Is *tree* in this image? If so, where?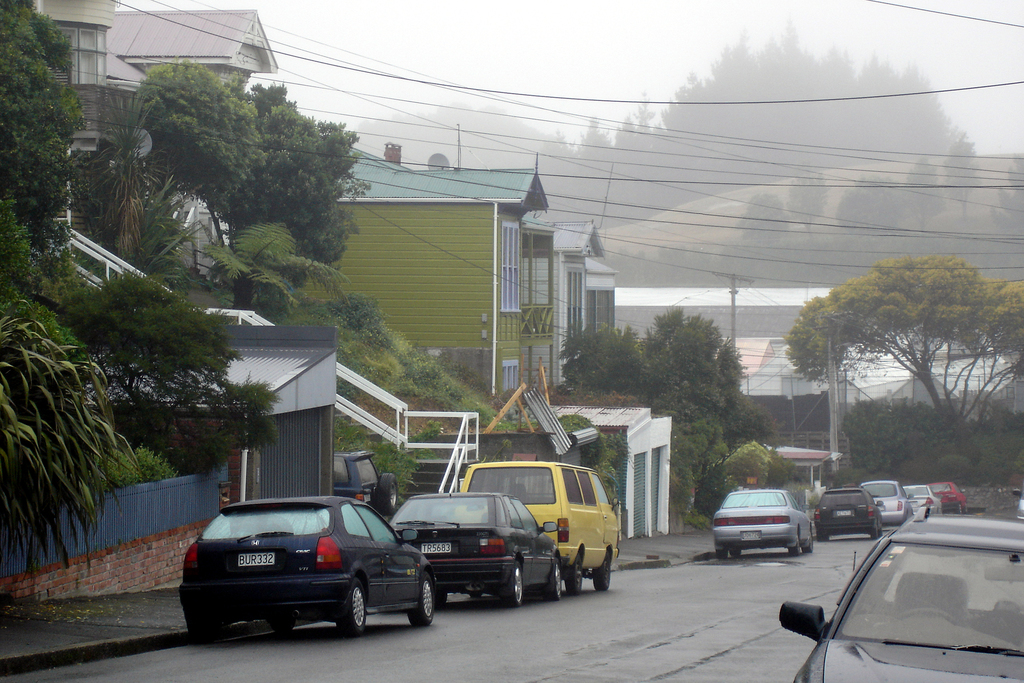
Yes, at bbox(535, 303, 771, 502).
